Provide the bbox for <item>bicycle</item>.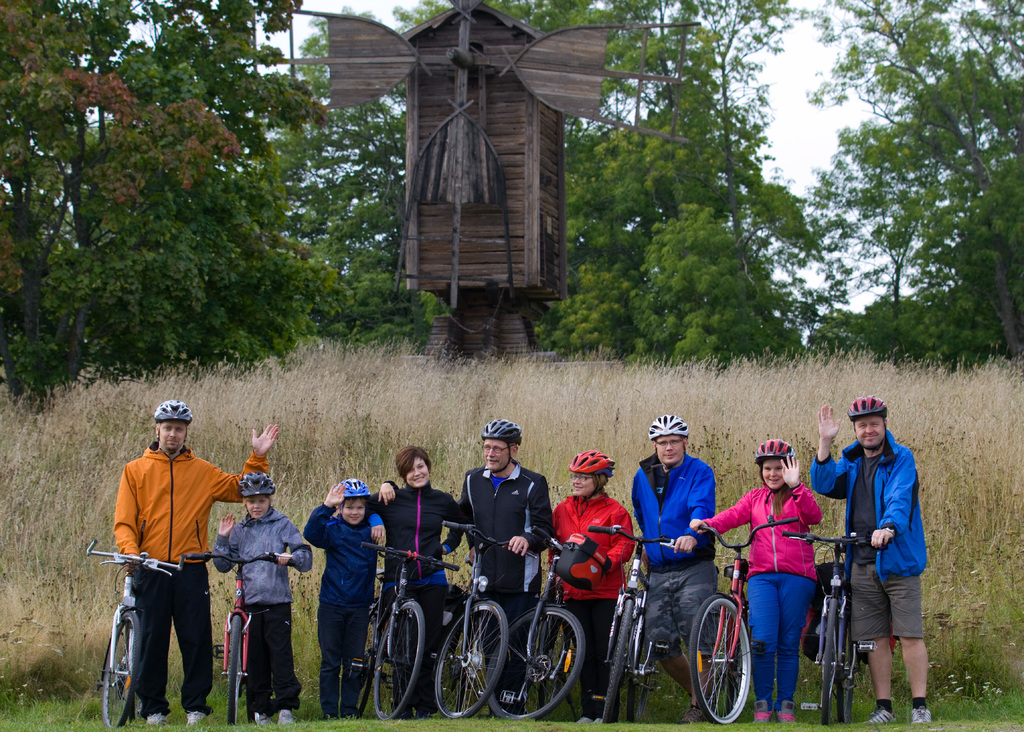
415,519,540,720.
